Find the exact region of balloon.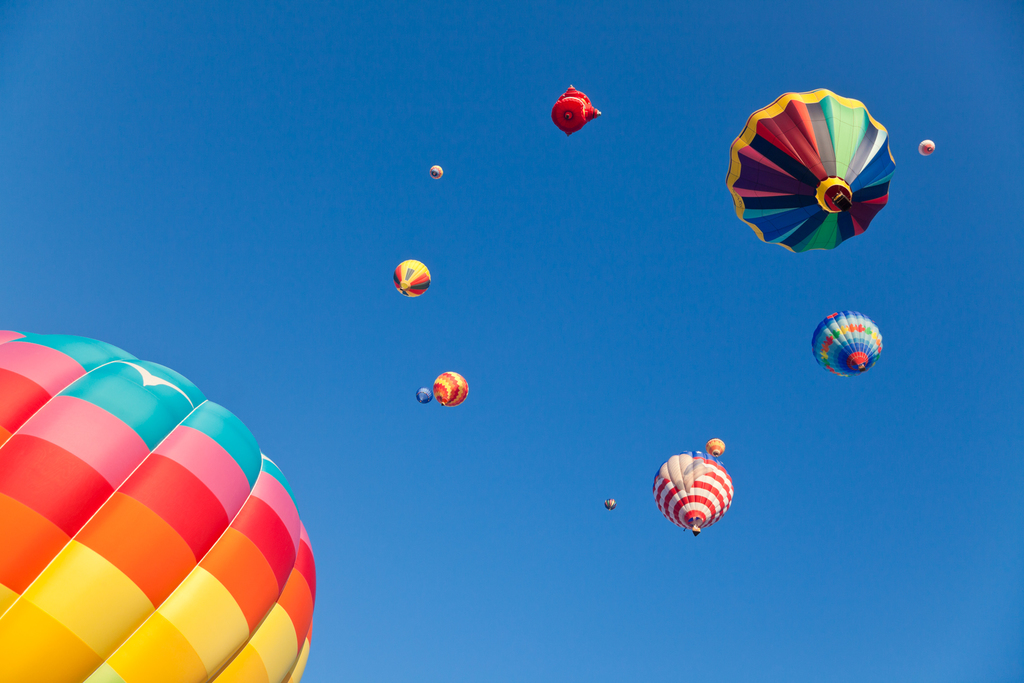
Exact region: bbox(653, 451, 735, 530).
